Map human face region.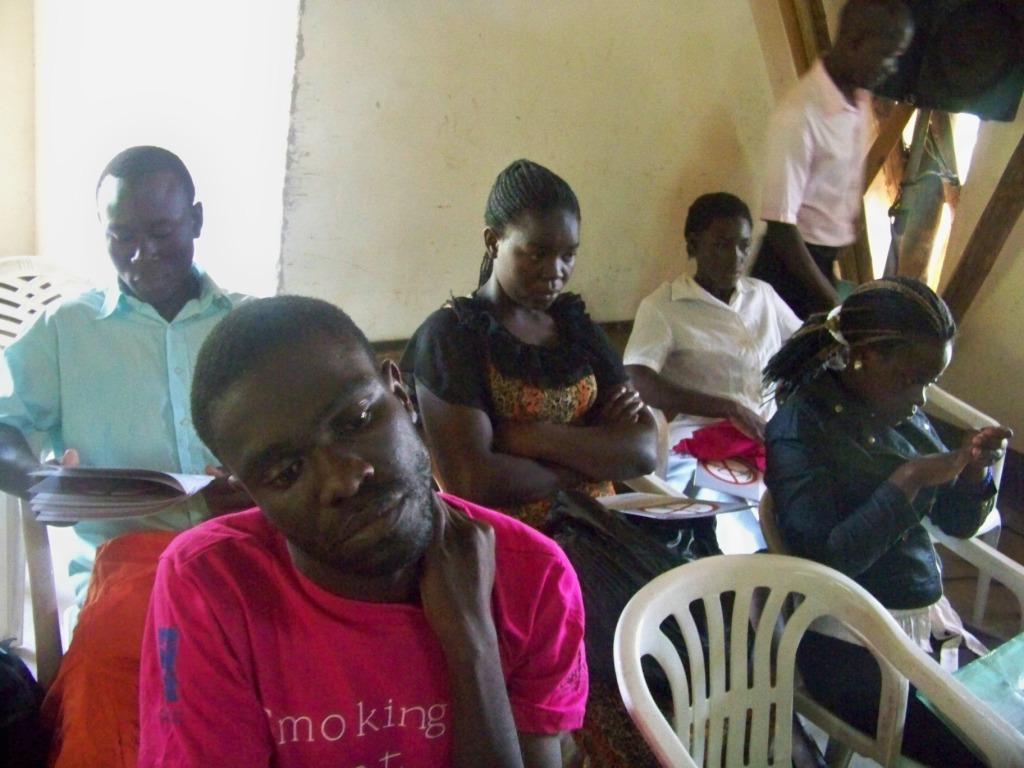
Mapped to box=[852, 16, 913, 89].
